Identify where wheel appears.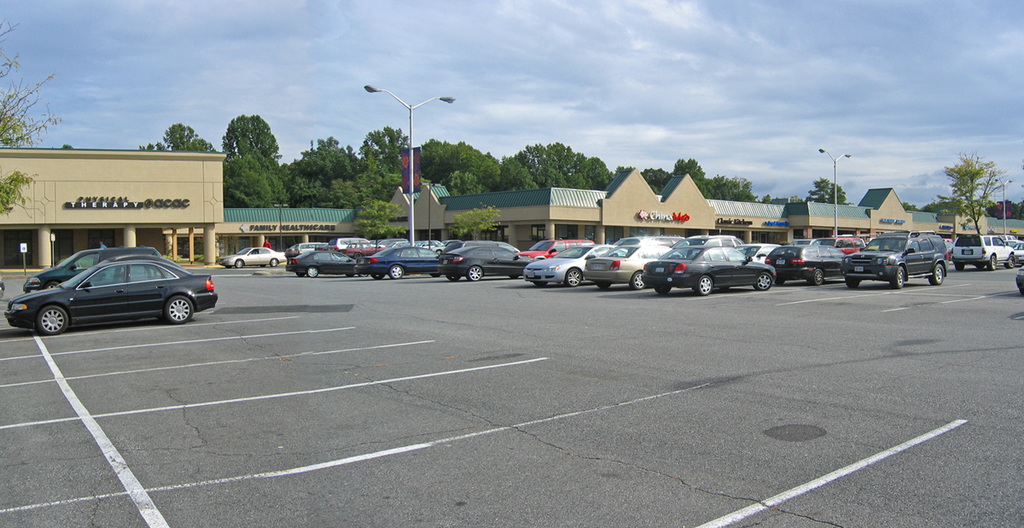
Appears at <box>600,283,612,289</box>.
